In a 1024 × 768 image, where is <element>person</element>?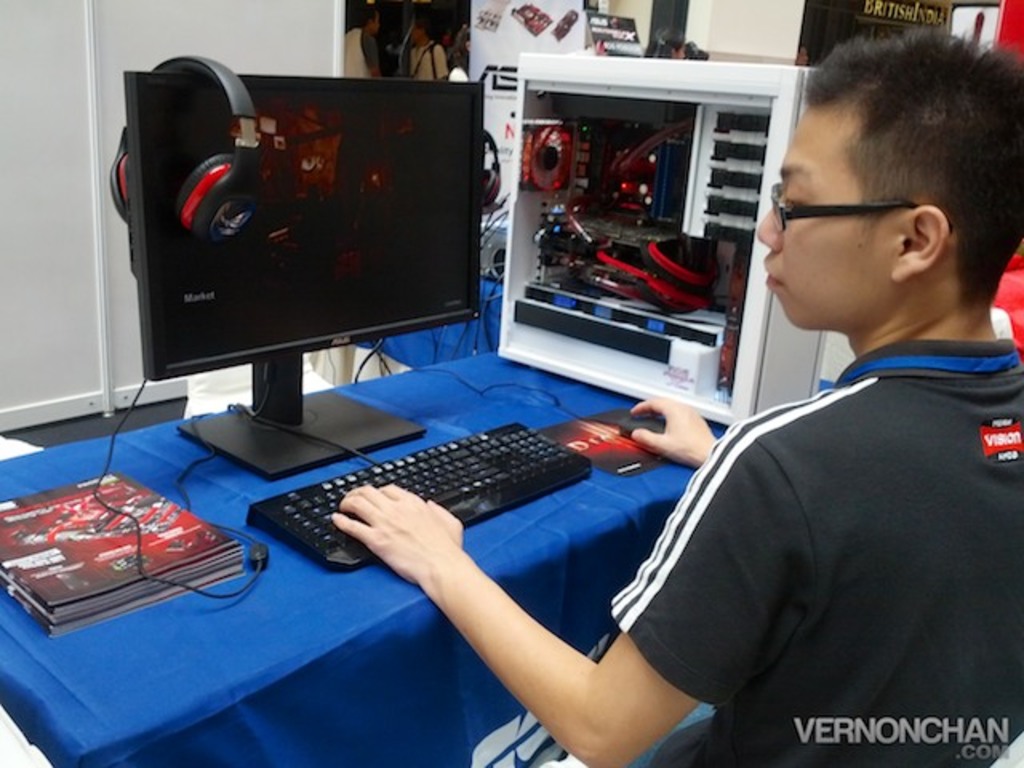
445 26 470 75.
